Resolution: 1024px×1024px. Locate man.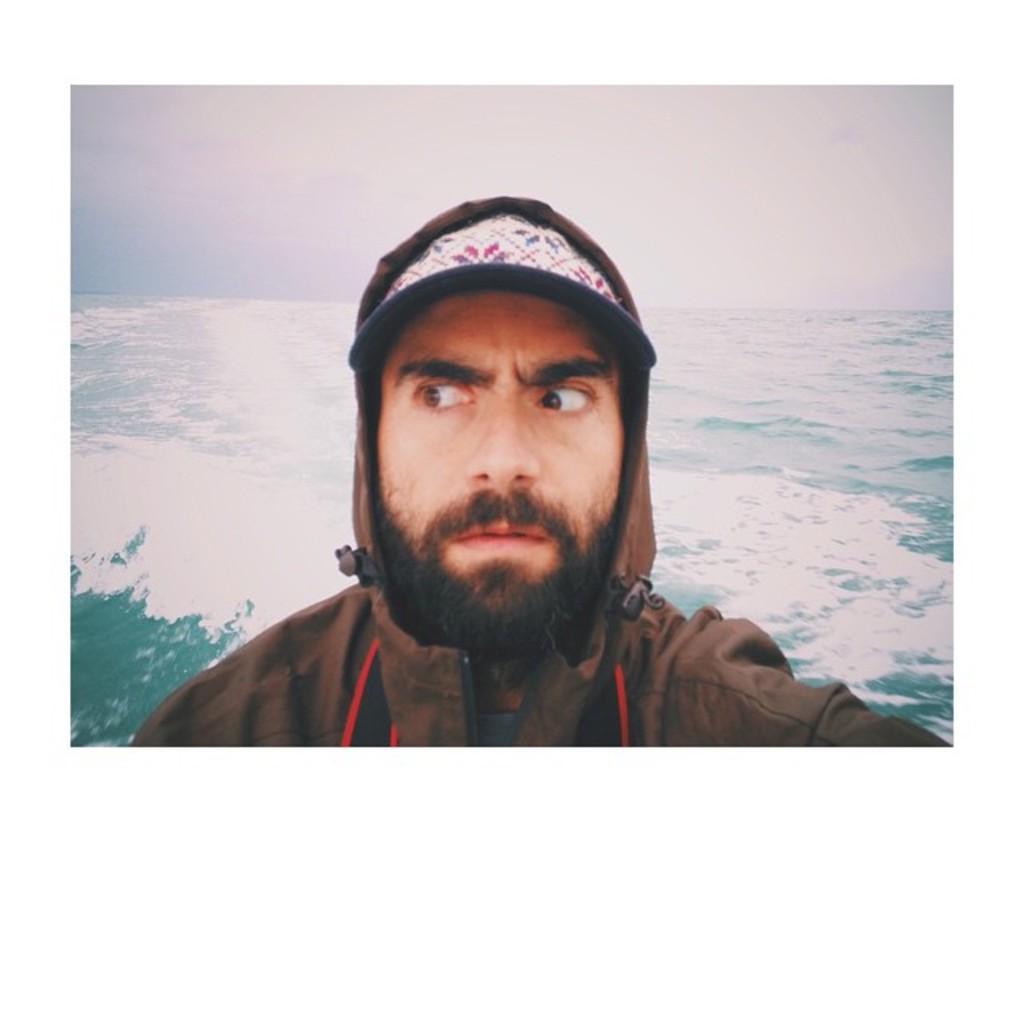
[128,184,942,755].
